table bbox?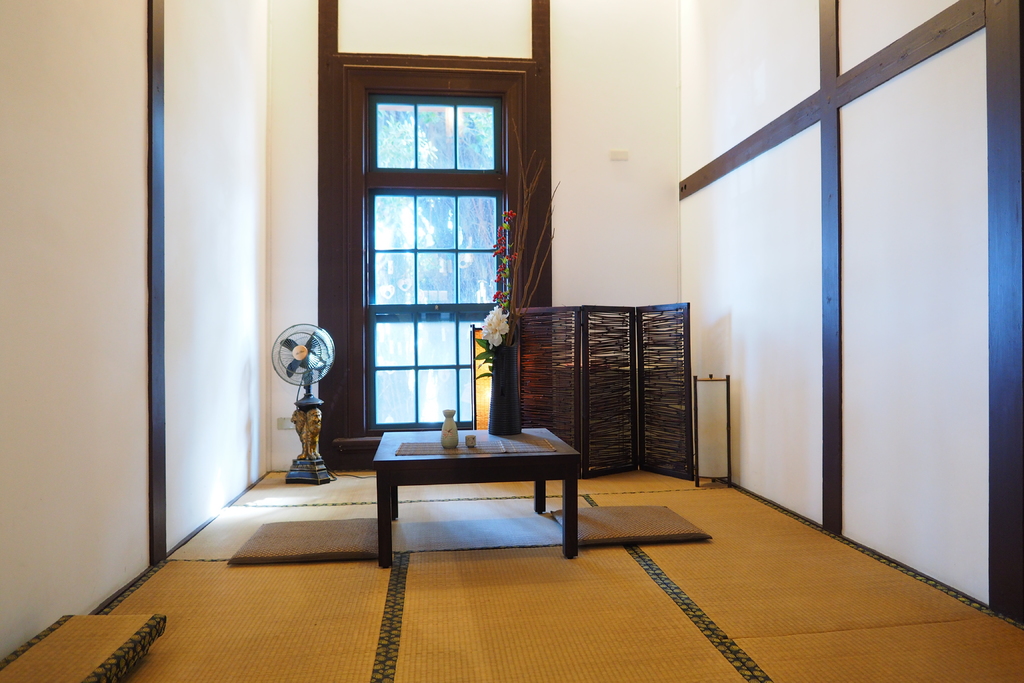
detection(373, 422, 578, 559)
